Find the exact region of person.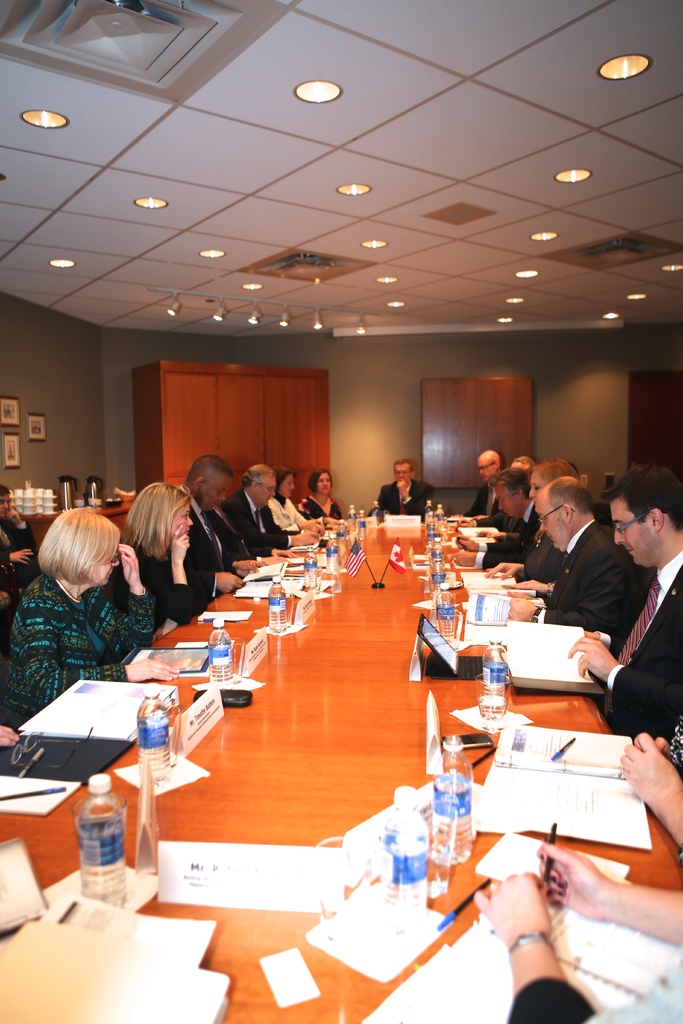
Exact region: box=[113, 488, 209, 631].
